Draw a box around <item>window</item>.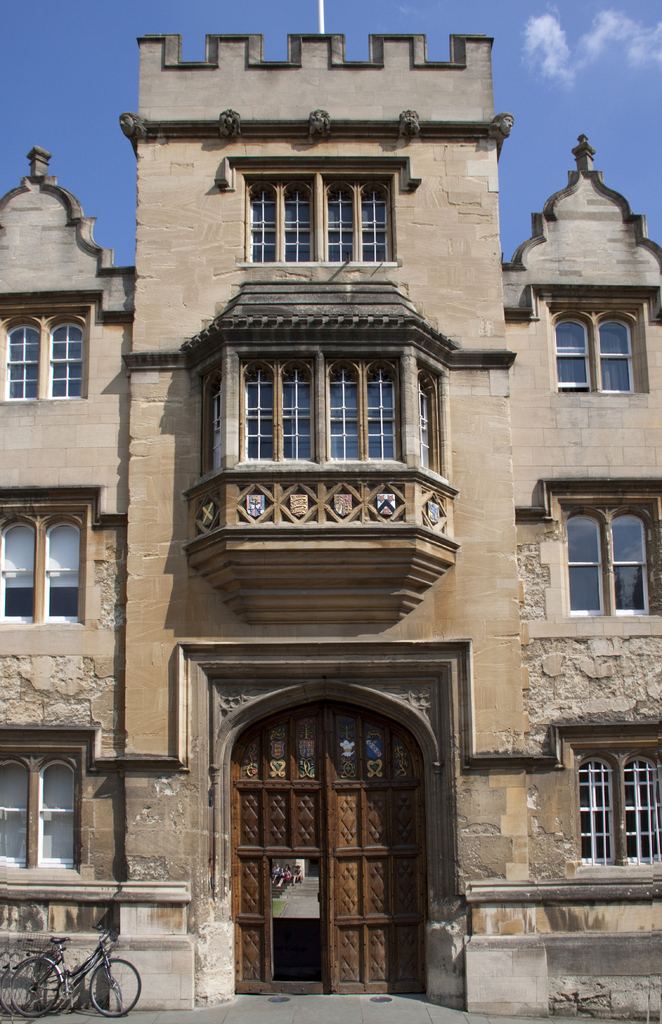
l=240, t=348, r=403, b=460.
